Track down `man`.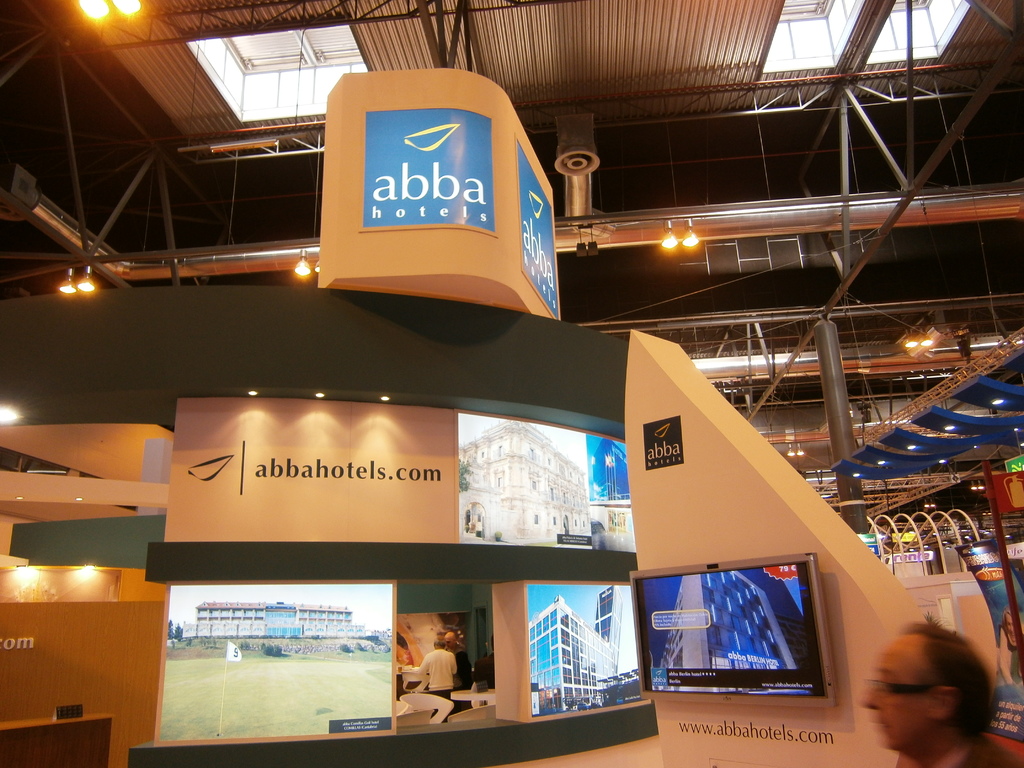
Tracked to box(863, 614, 1020, 767).
